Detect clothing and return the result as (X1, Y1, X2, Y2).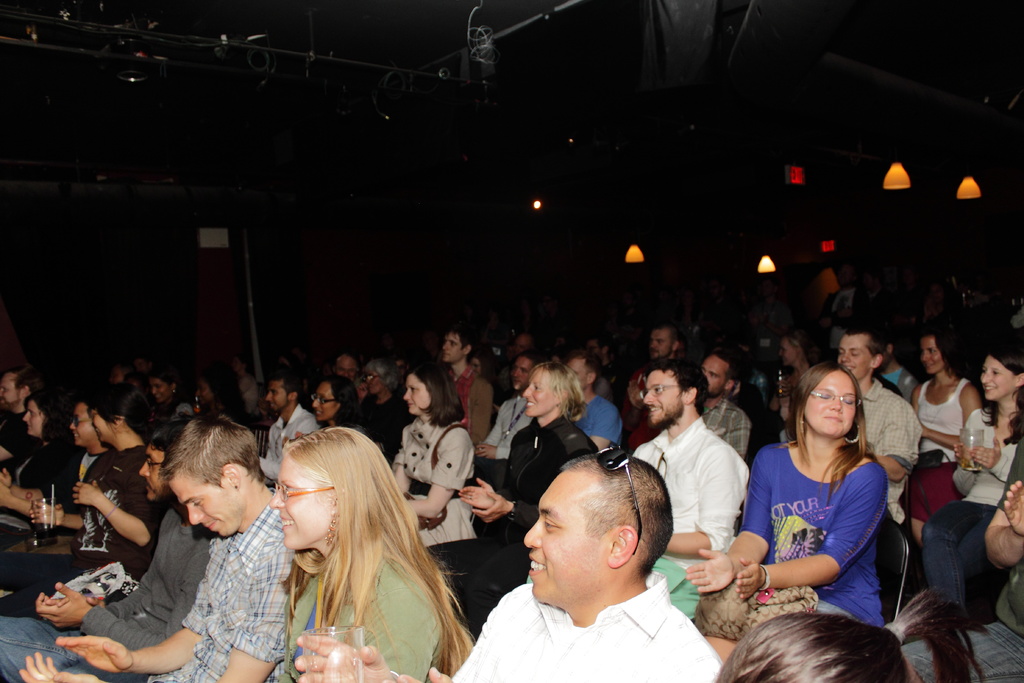
(282, 547, 446, 682).
